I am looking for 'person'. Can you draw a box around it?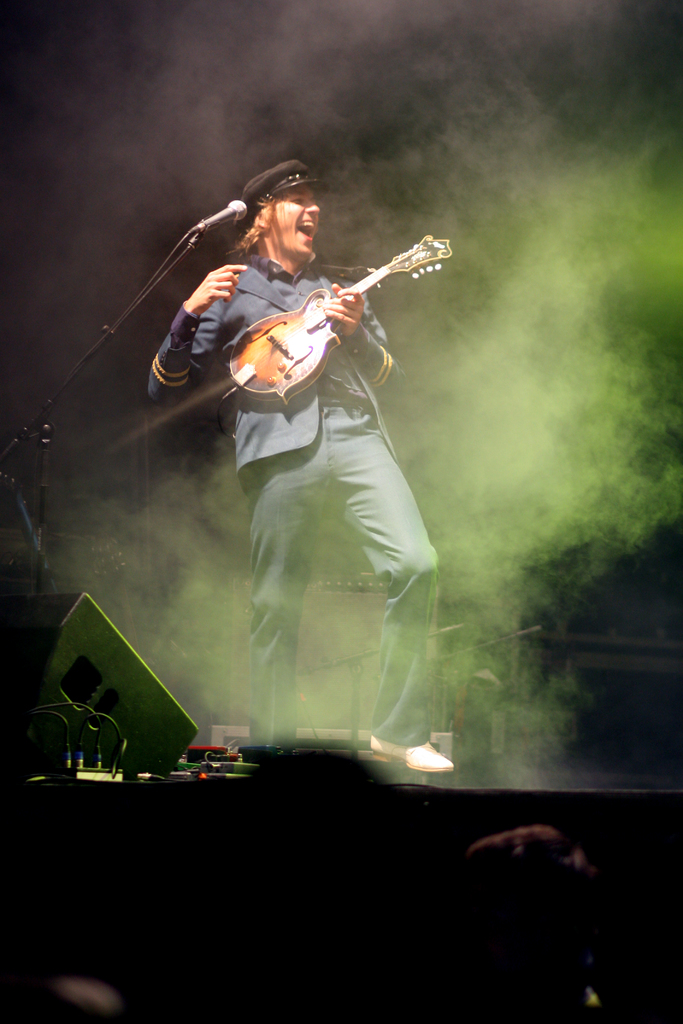
Sure, the bounding box is crop(153, 167, 454, 804).
